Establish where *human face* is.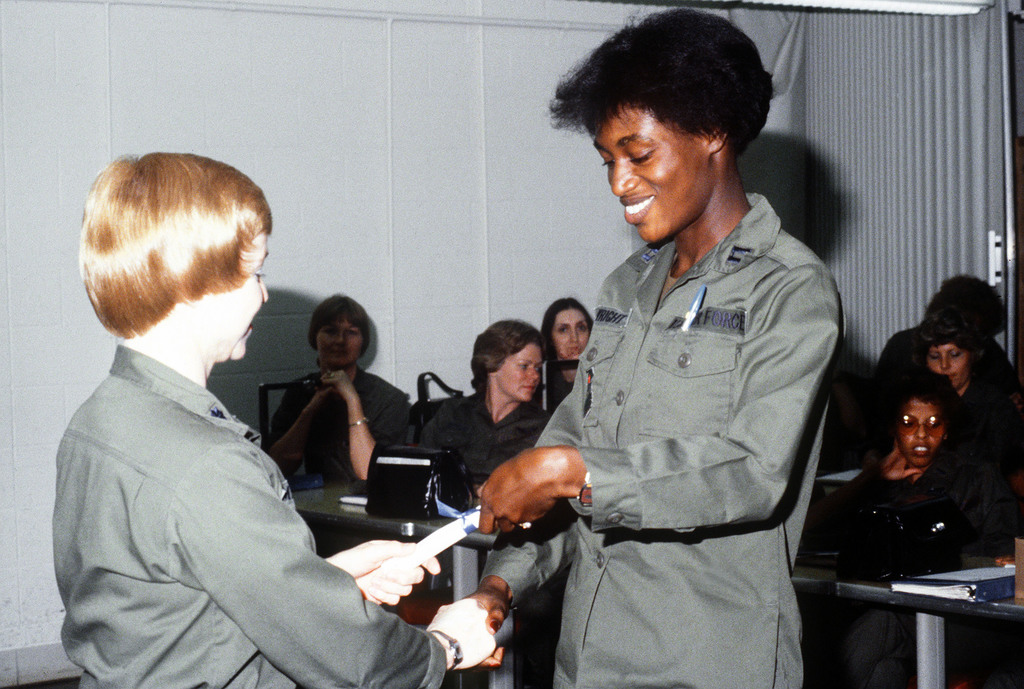
Established at 934,345,967,389.
